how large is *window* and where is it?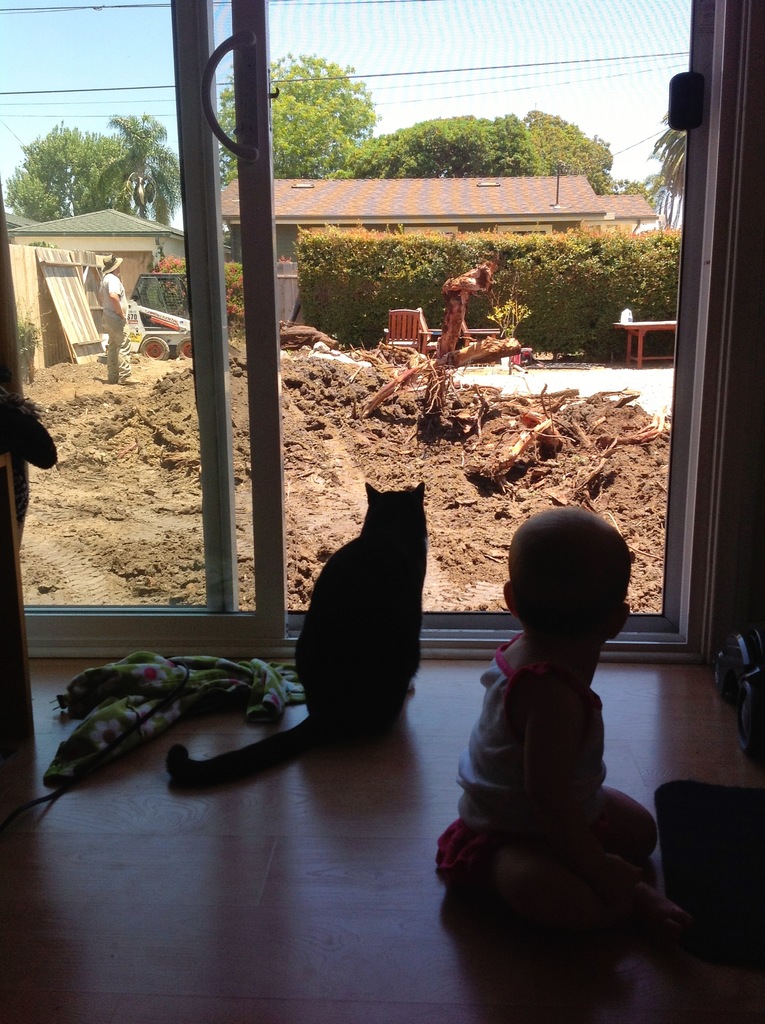
Bounding box: [499,225,552,237].
